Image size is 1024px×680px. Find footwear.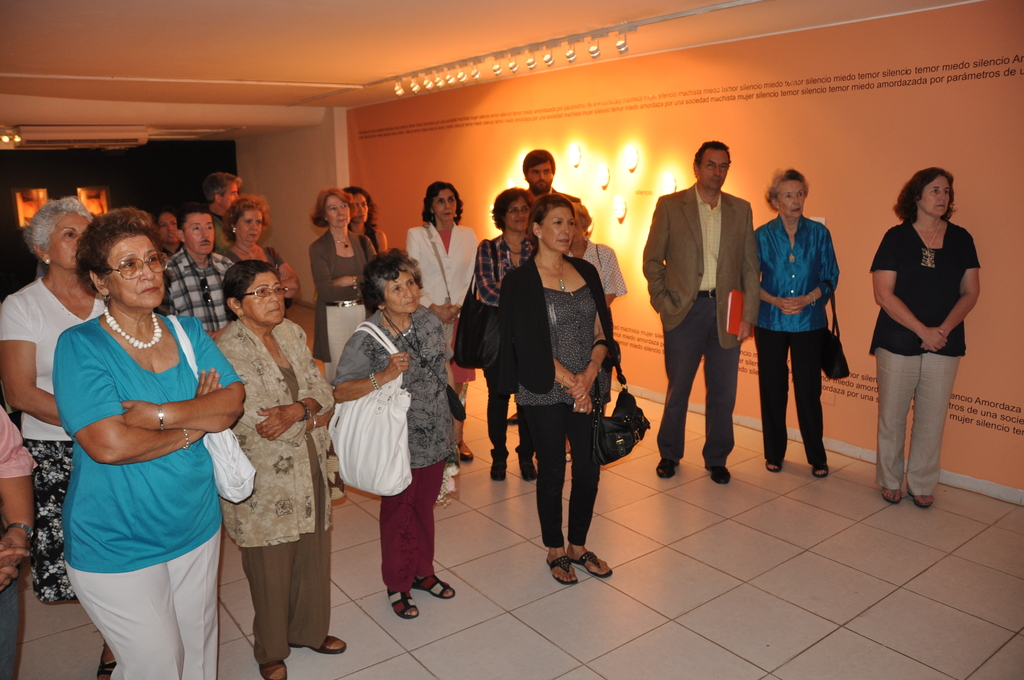
(left=766, top=460, right=781, bottom=471).
